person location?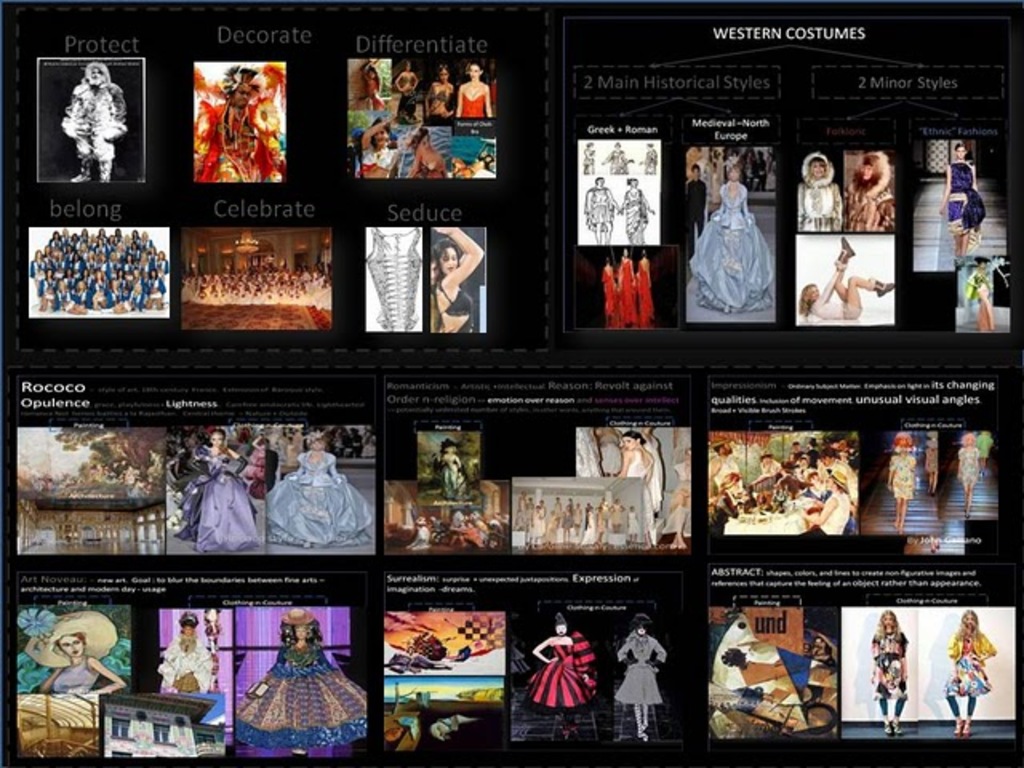
pyautogui.locateOnScreen(690, 157, 773, 310)
